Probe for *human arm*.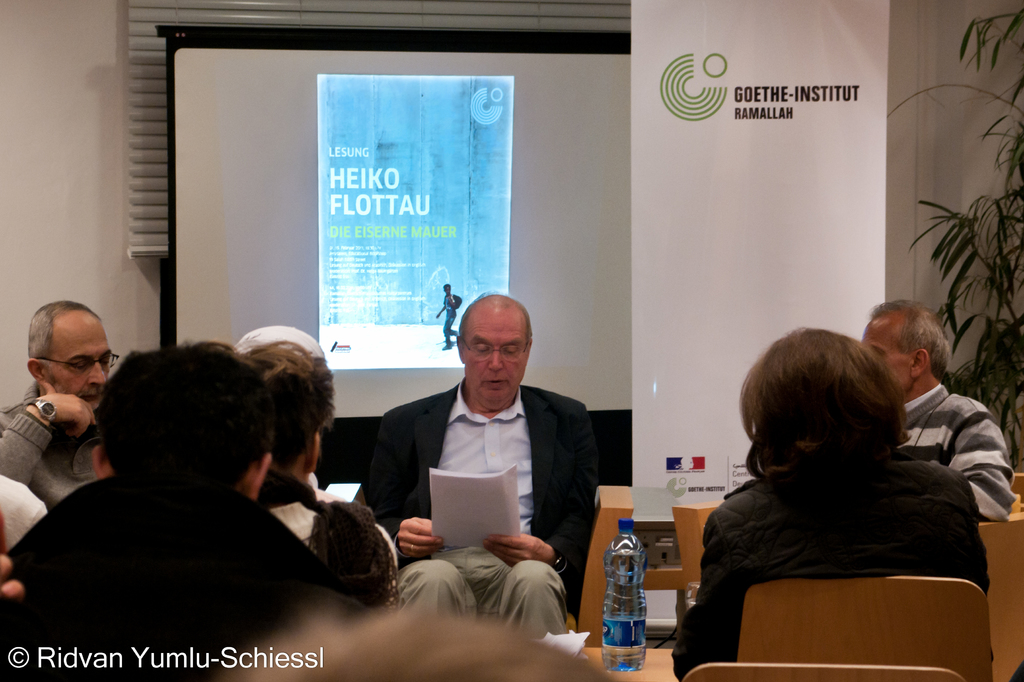
Probe result: l=968, t=493, r=987, b=594.
